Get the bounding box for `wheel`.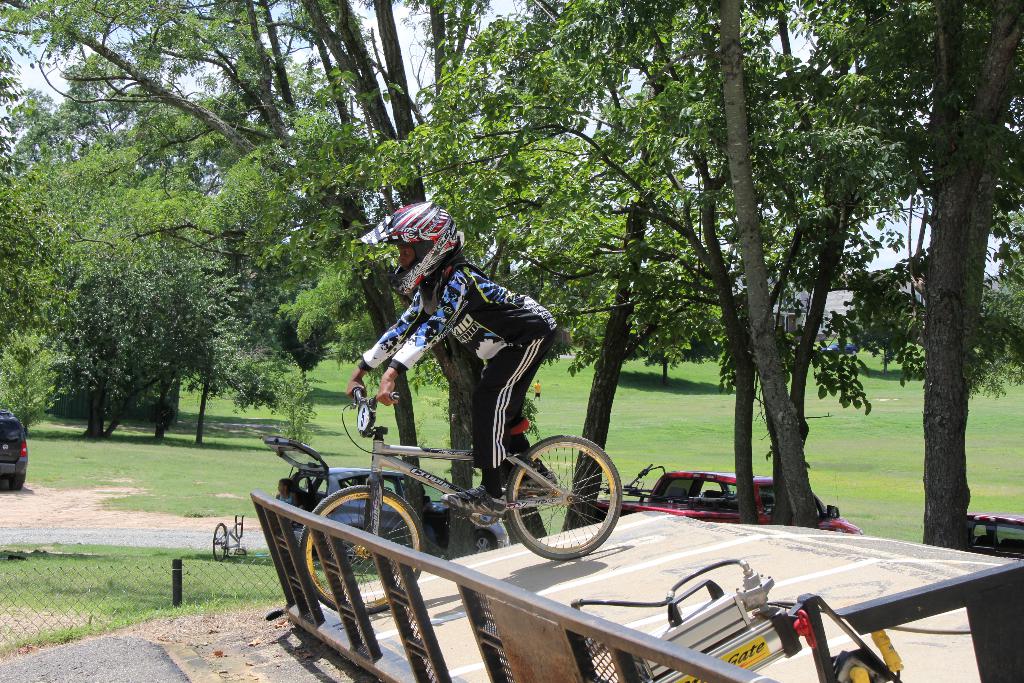
rect(11, 479, 21, 488).
